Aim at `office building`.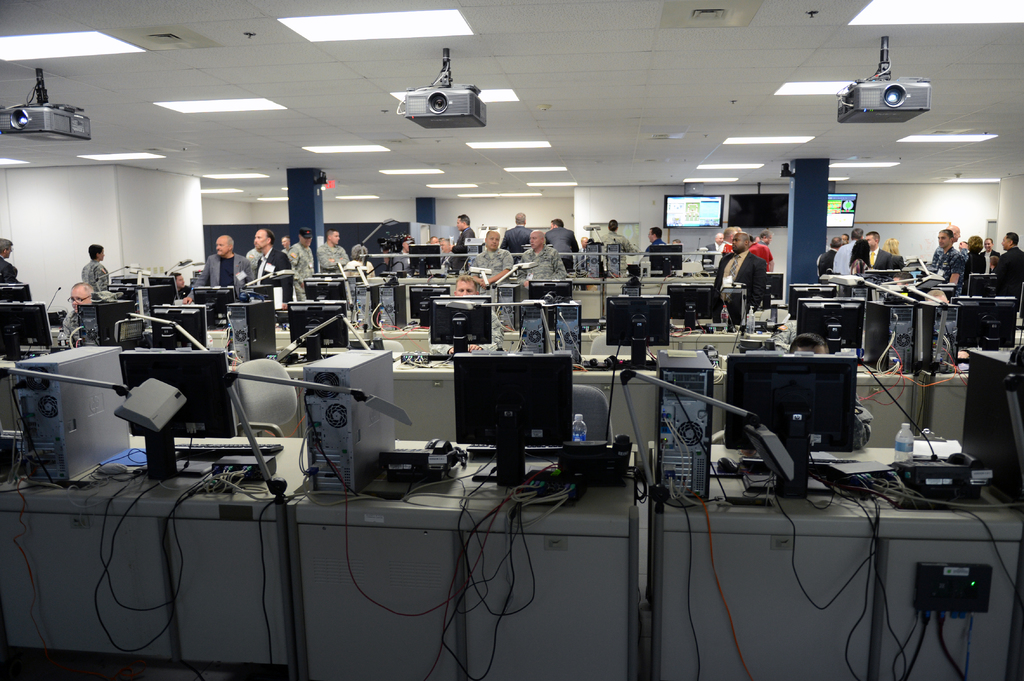
Aimed at [left=64, top=2, right=954, bottom=661].
